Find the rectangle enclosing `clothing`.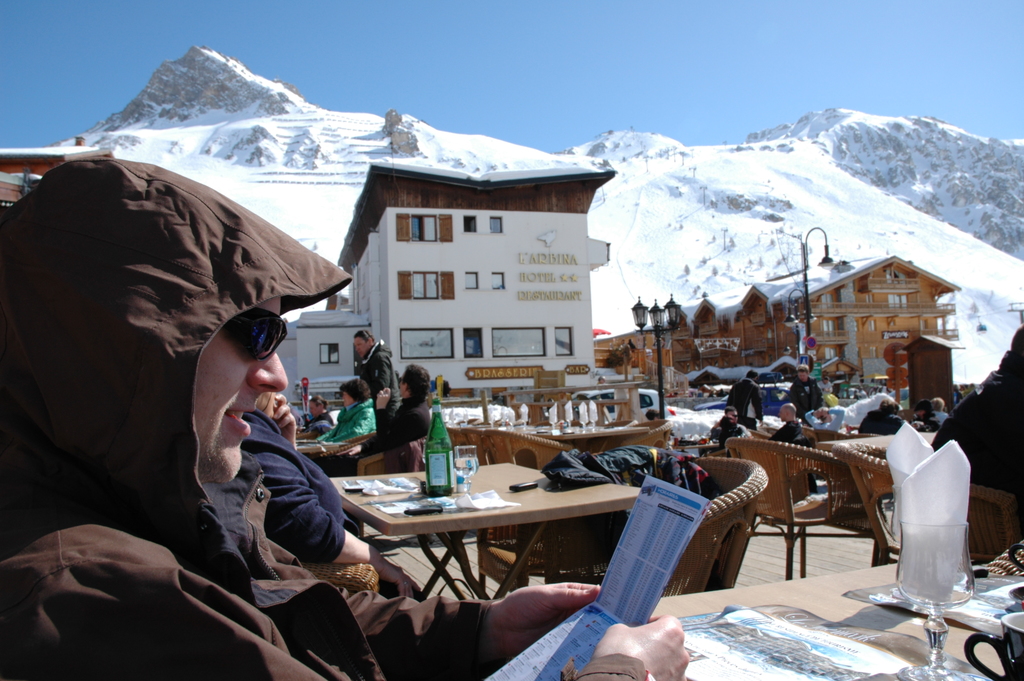
box(712, 413, 753, 448).
